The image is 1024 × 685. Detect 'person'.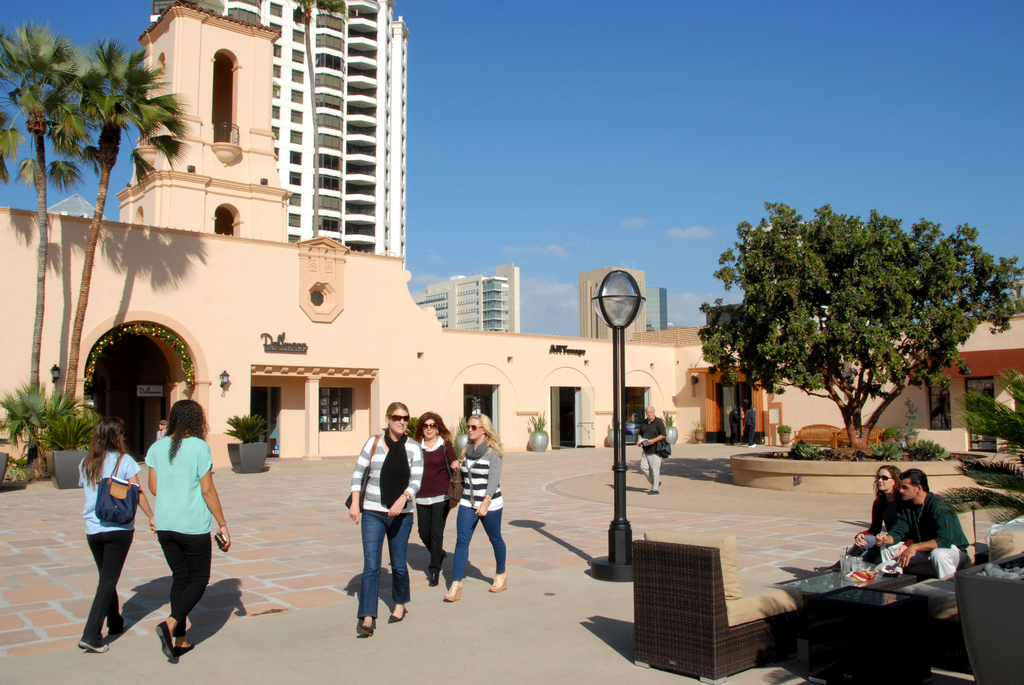
Detection: locate(139, 398, 237, 663).
